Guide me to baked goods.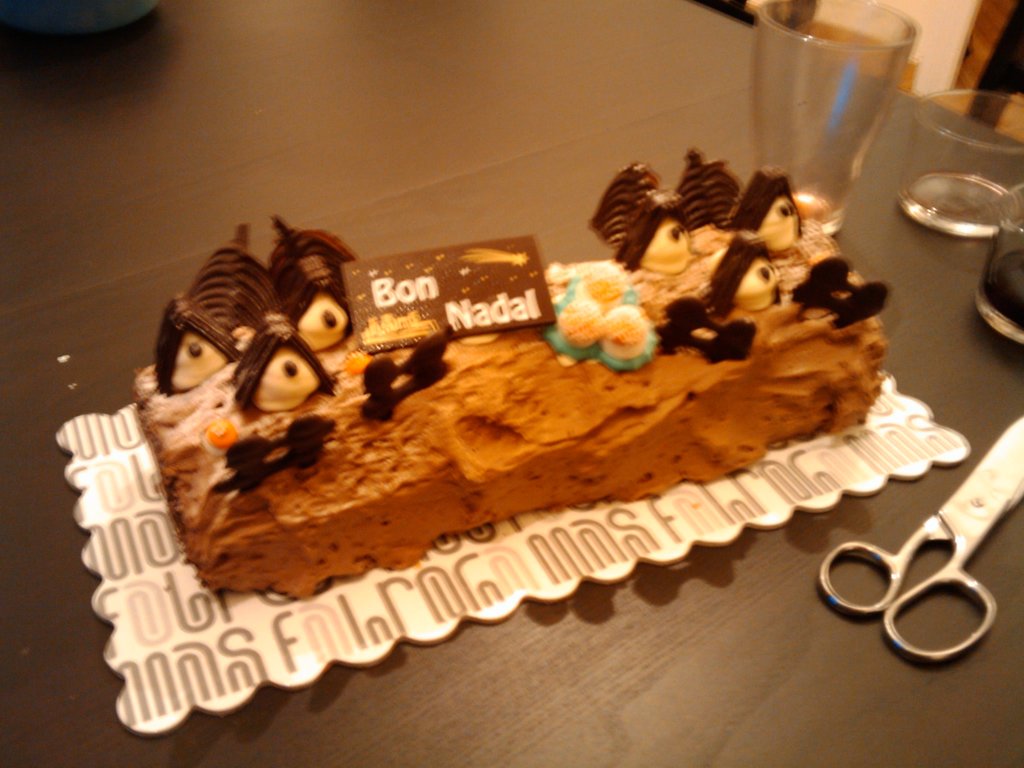
Guidance: (128,141,891,603).
